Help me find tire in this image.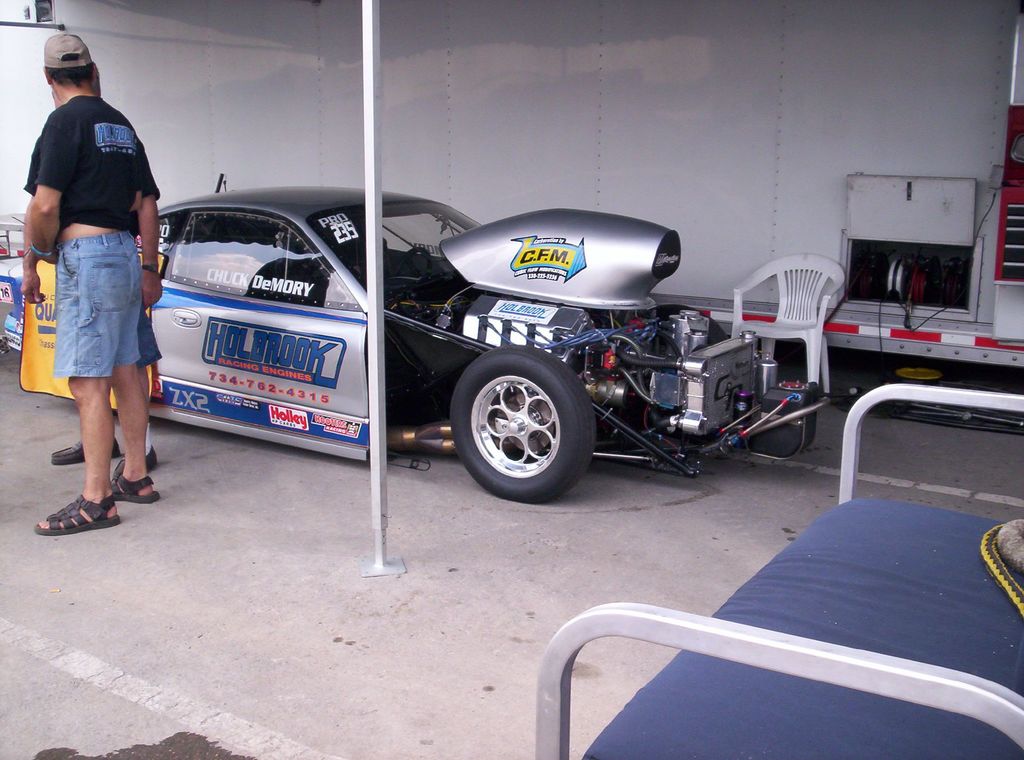
Found it: detection(631, 304, 726, 443).
